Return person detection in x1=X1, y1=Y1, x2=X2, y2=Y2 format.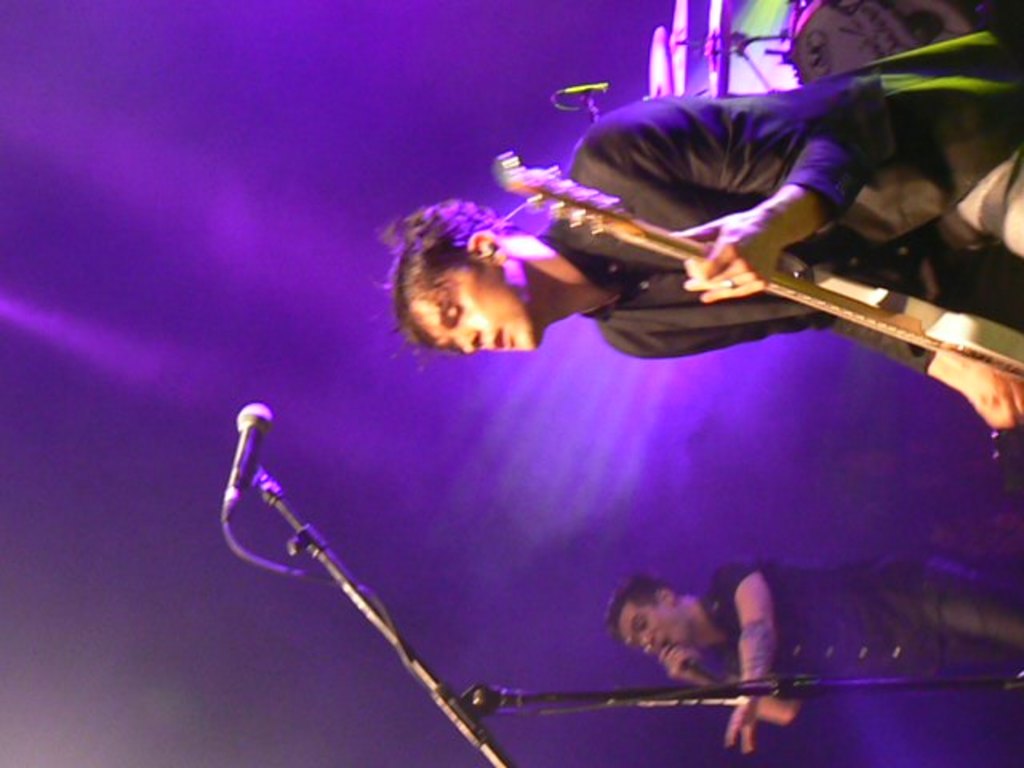
x1=598, y1=547, x2=1022, y2=754.
